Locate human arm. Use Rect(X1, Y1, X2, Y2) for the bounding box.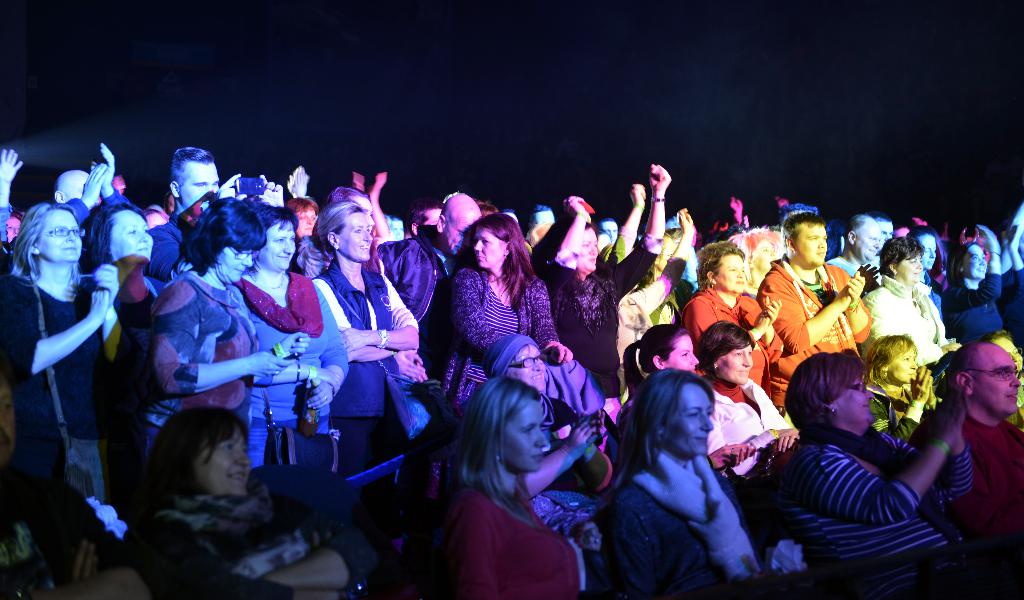
Rect(519, 215, 566, 250).
